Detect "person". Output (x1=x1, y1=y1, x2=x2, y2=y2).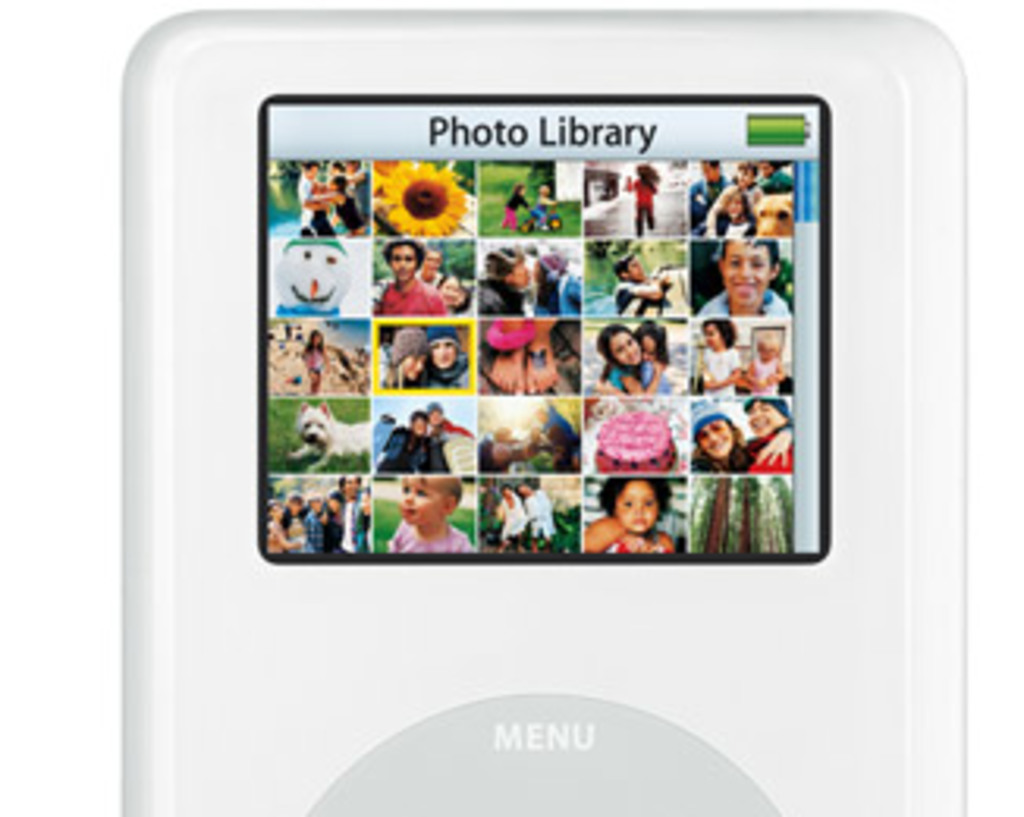
(x1=324, y1=478, x2=364, y2=547).
